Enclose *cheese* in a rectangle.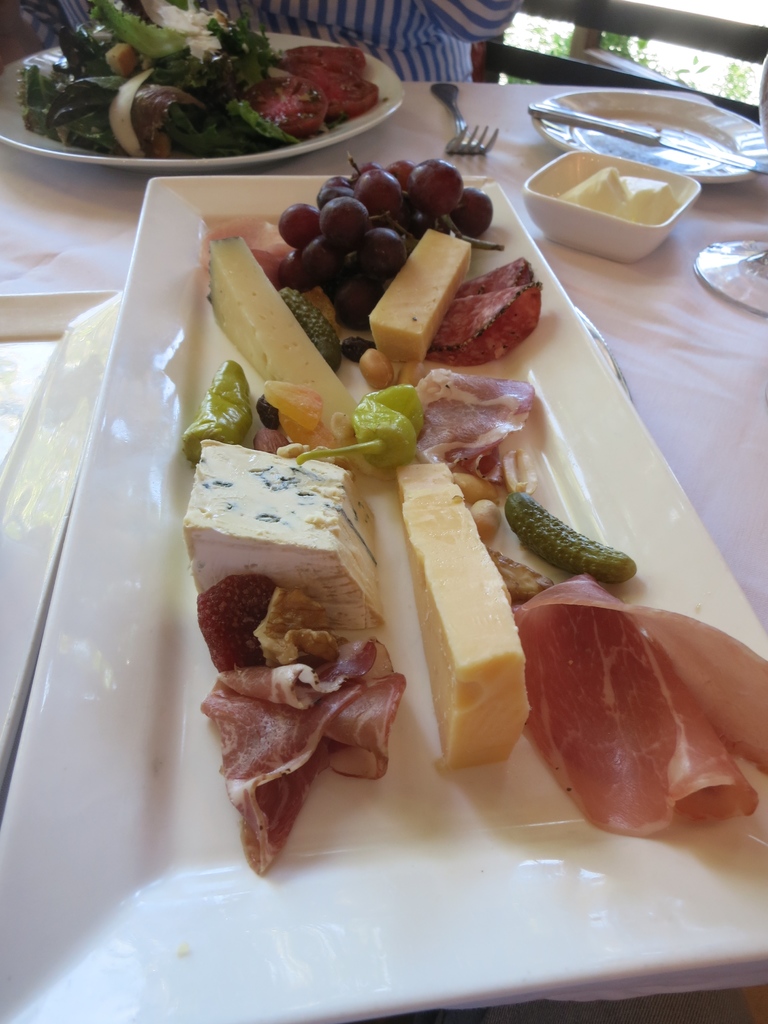
box(400, 463, 527, 778).
